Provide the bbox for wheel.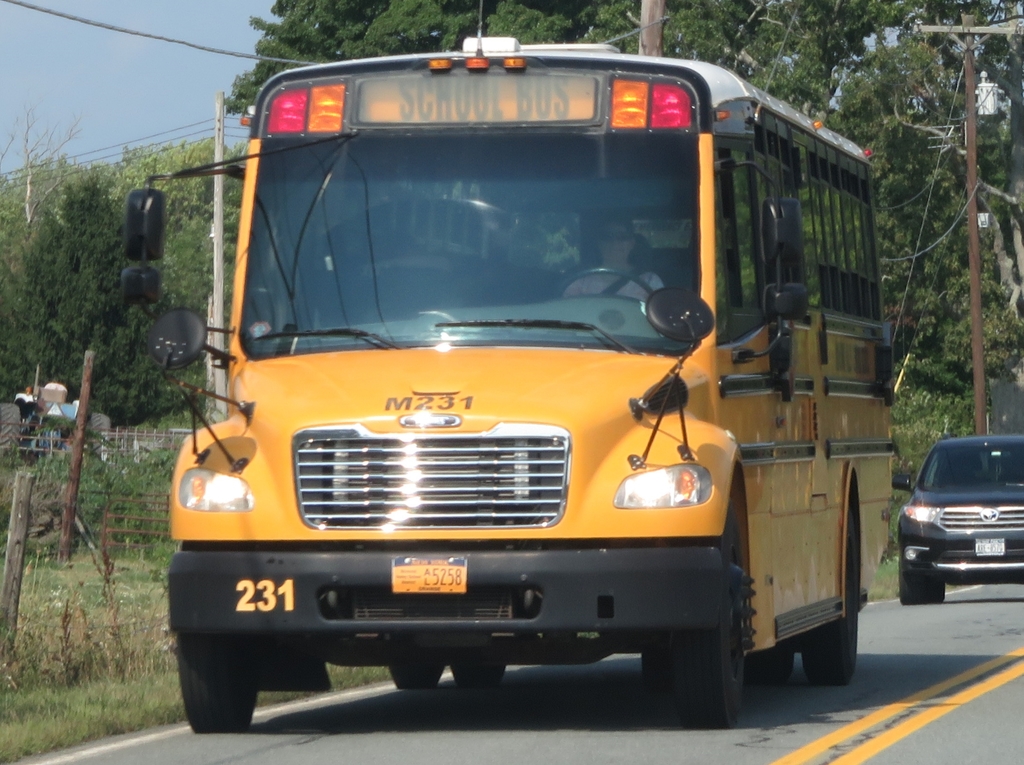
(left=180, top=638, right=257, bottom=734).
